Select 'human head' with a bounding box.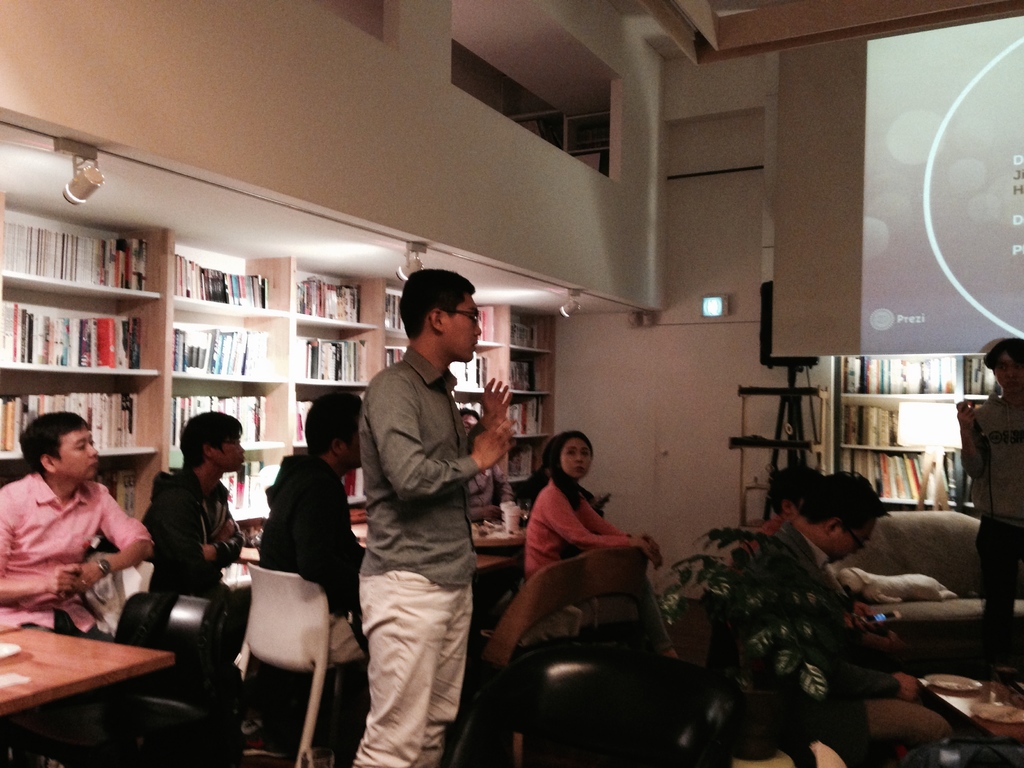
458:404:481:439.
